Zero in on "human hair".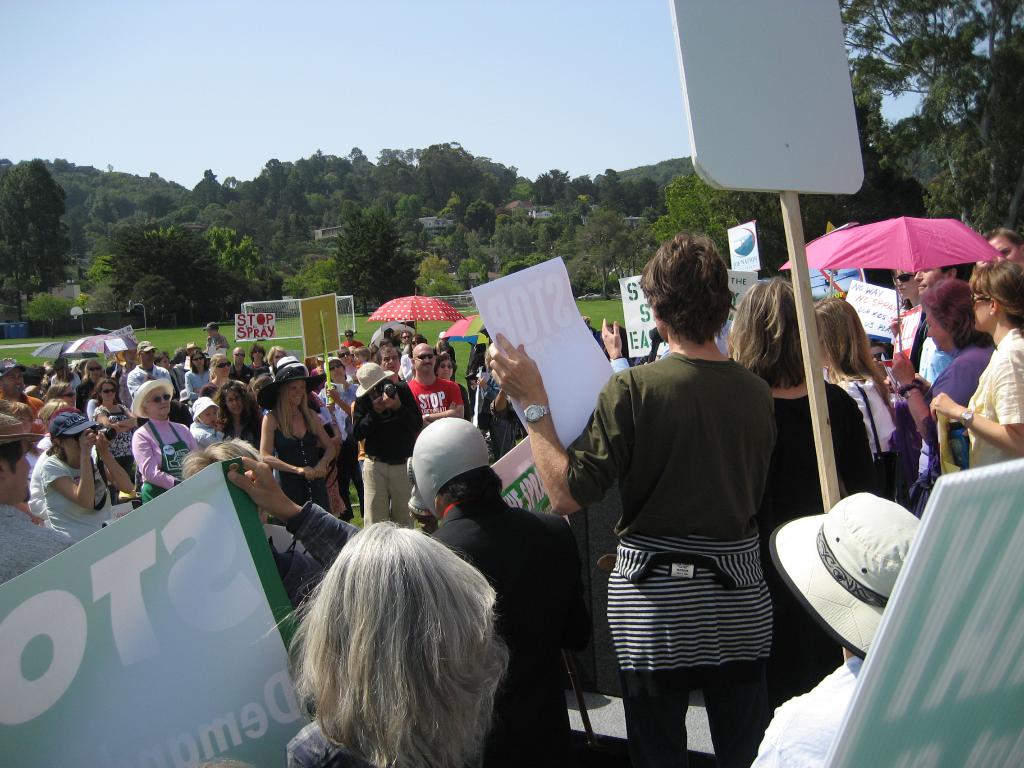
Zeroed in: [x1=443, y1=467, x2=506, y2=520].
